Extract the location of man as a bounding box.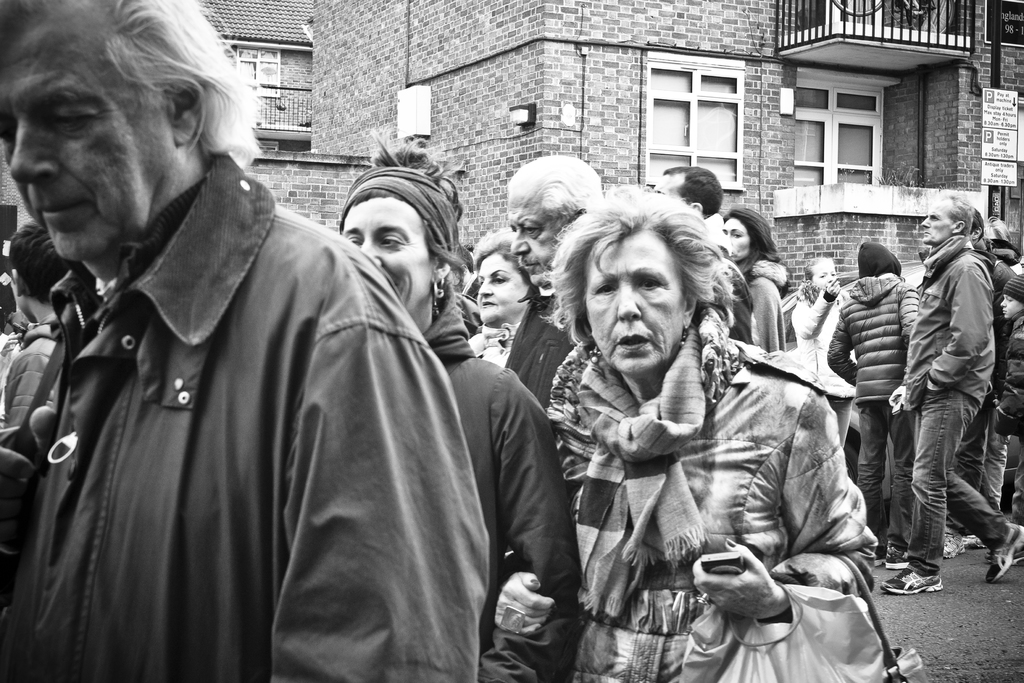
Rect(0, 220, 79, 462).
